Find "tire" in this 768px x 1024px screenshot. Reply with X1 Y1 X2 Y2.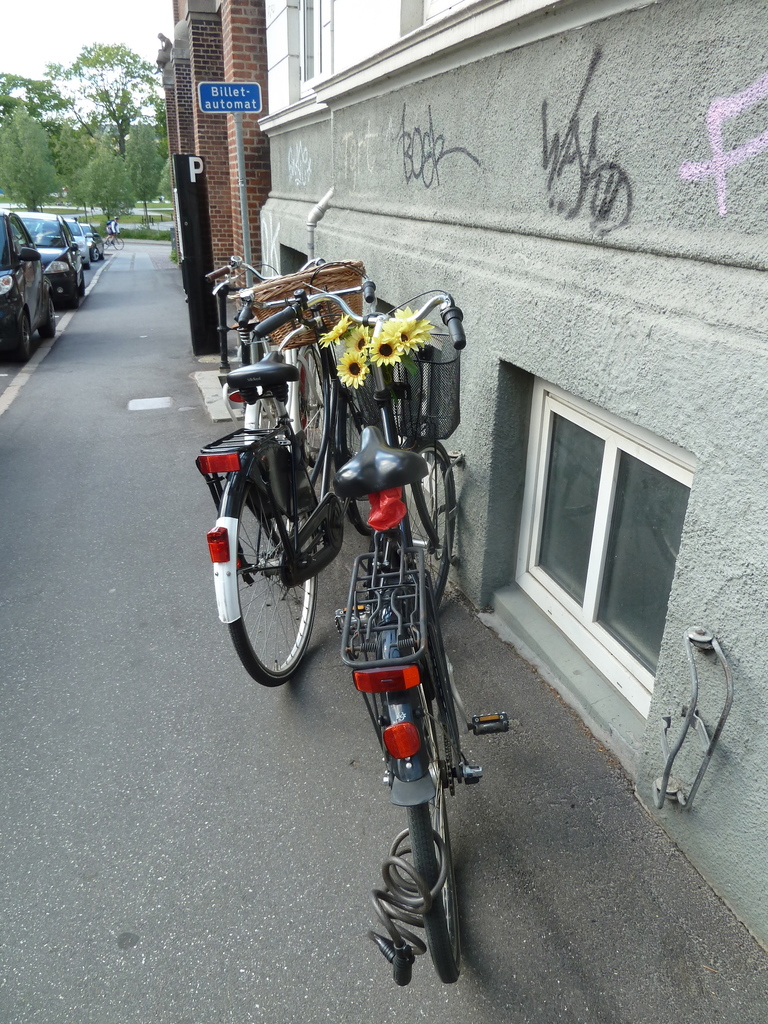
88 244 100 264.
